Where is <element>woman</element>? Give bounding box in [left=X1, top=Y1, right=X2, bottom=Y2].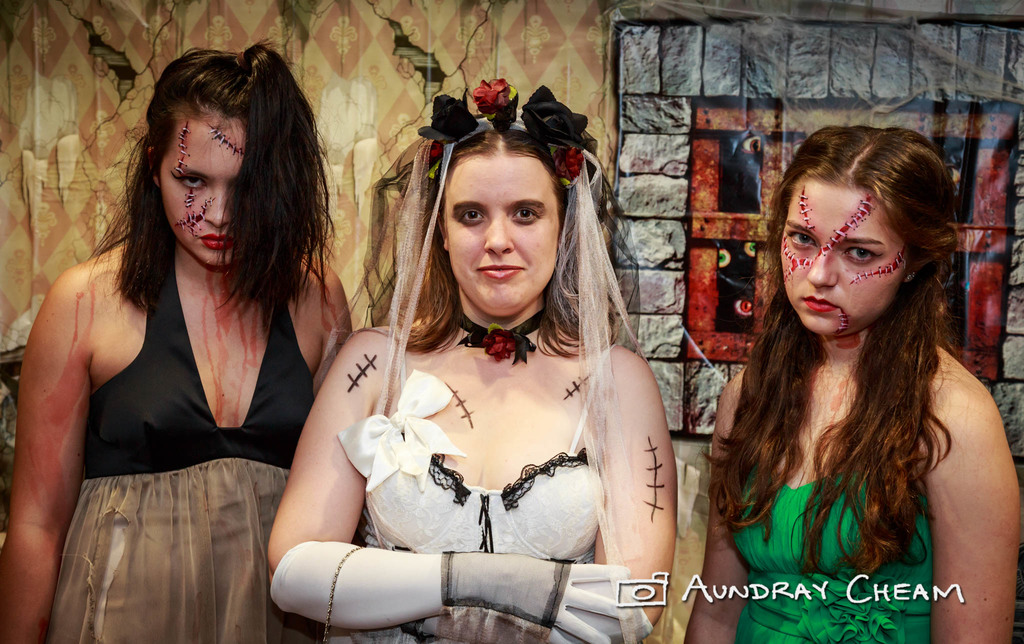
[left=0, top=34, right=351, bottom=643].
